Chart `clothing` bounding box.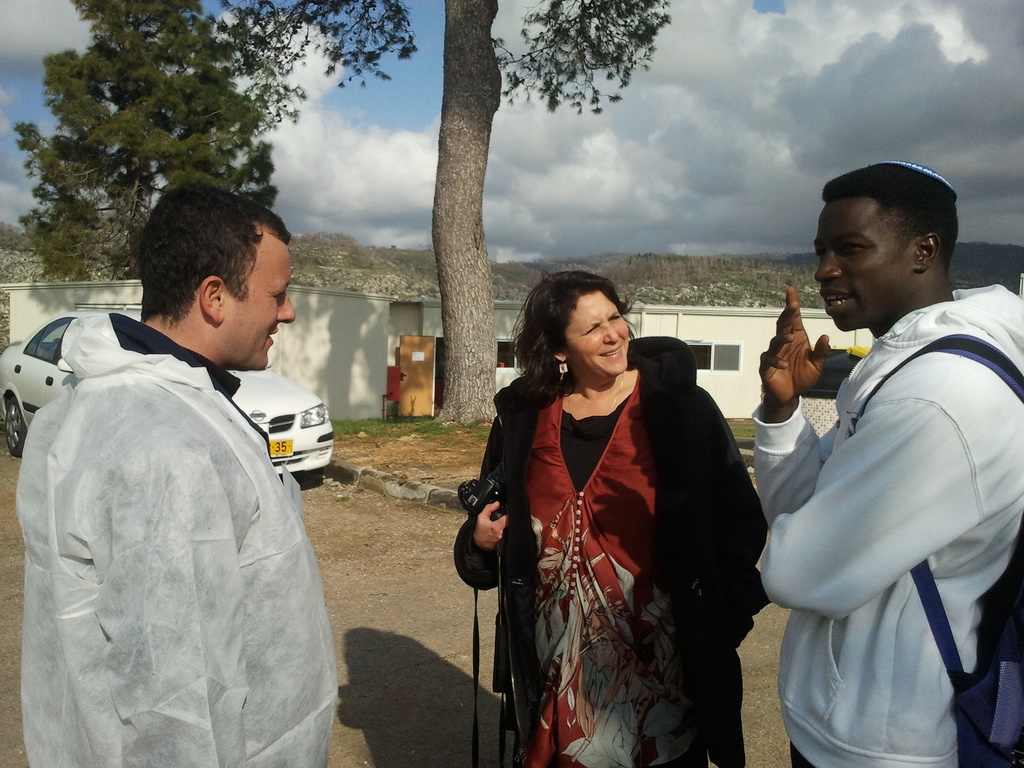
Charted: bbox=(29, 314, 331, 767).
